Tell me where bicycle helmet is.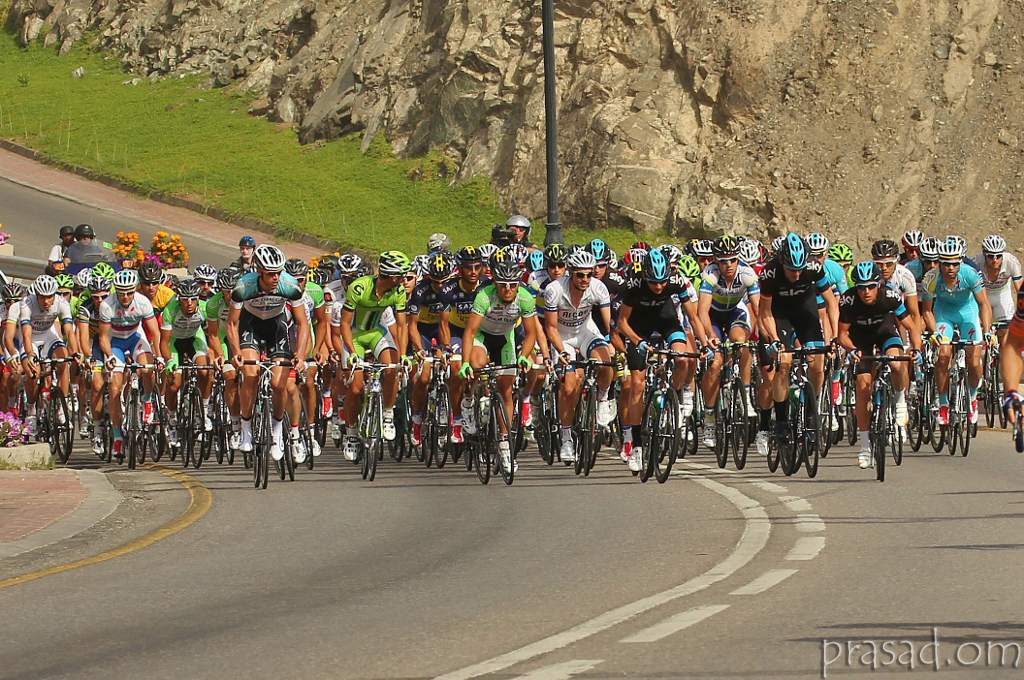
bicycle helmet is at left=509, top=244, right=527, bottom=264.
